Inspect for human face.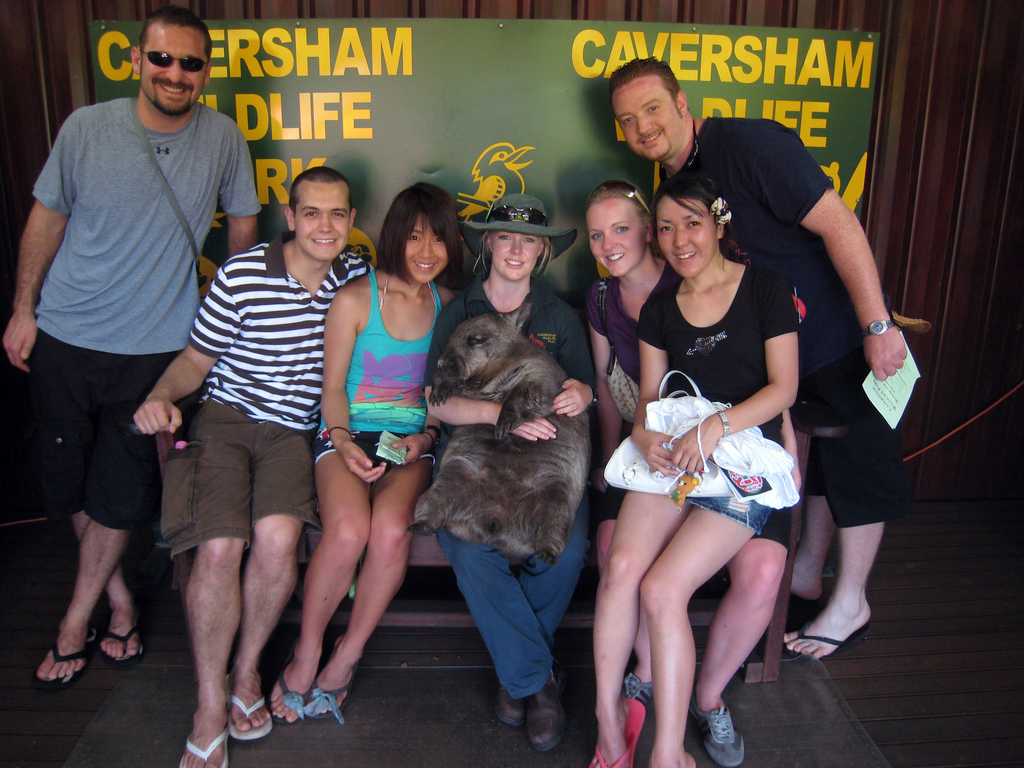
Inspection: (656,203,716,281).
